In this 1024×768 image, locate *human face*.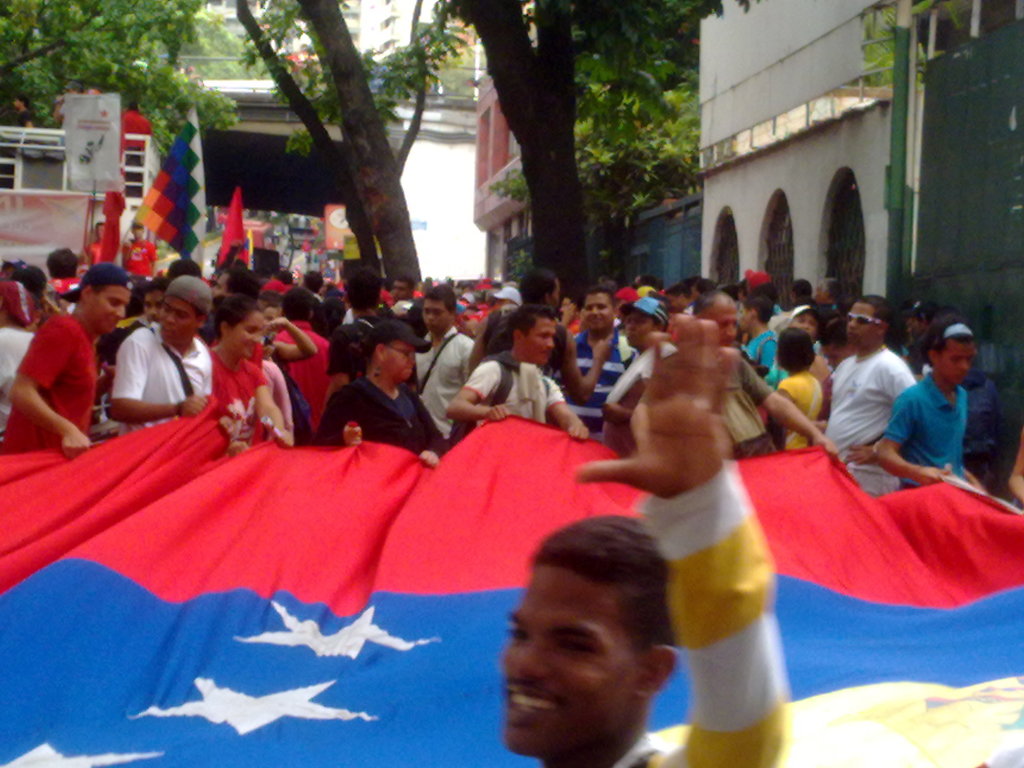
Bounding box: box(936, 342, 975, 385).
